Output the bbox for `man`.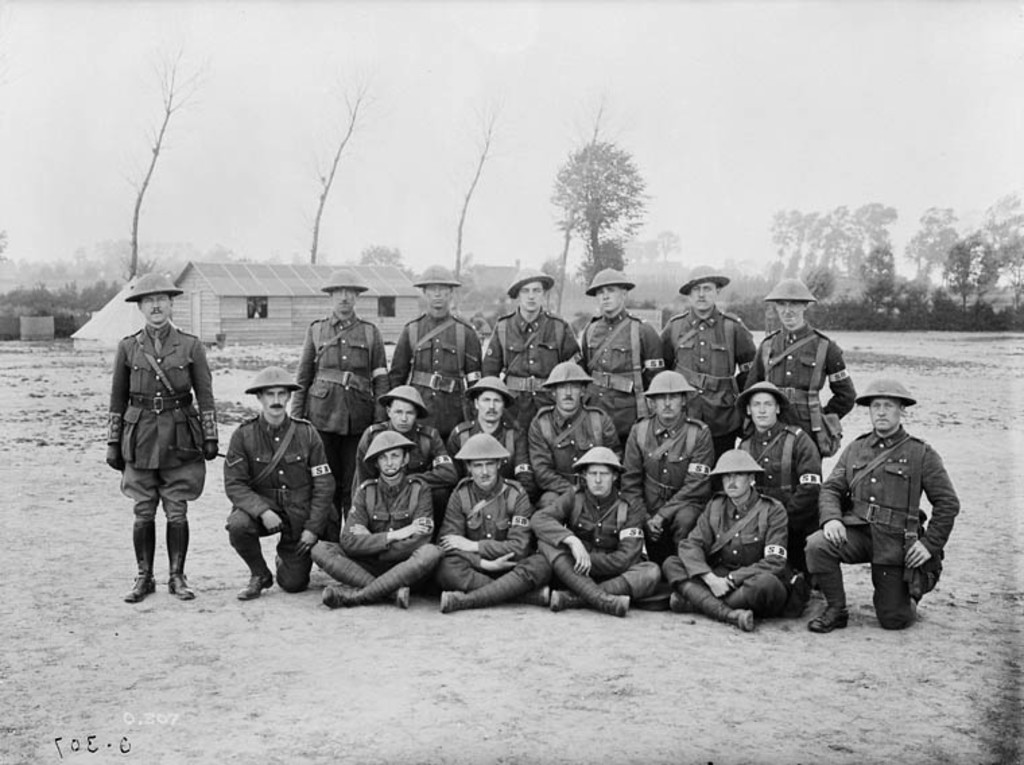
{"left": 811, "top": 384, "right": 959, "bottom": 642}.
